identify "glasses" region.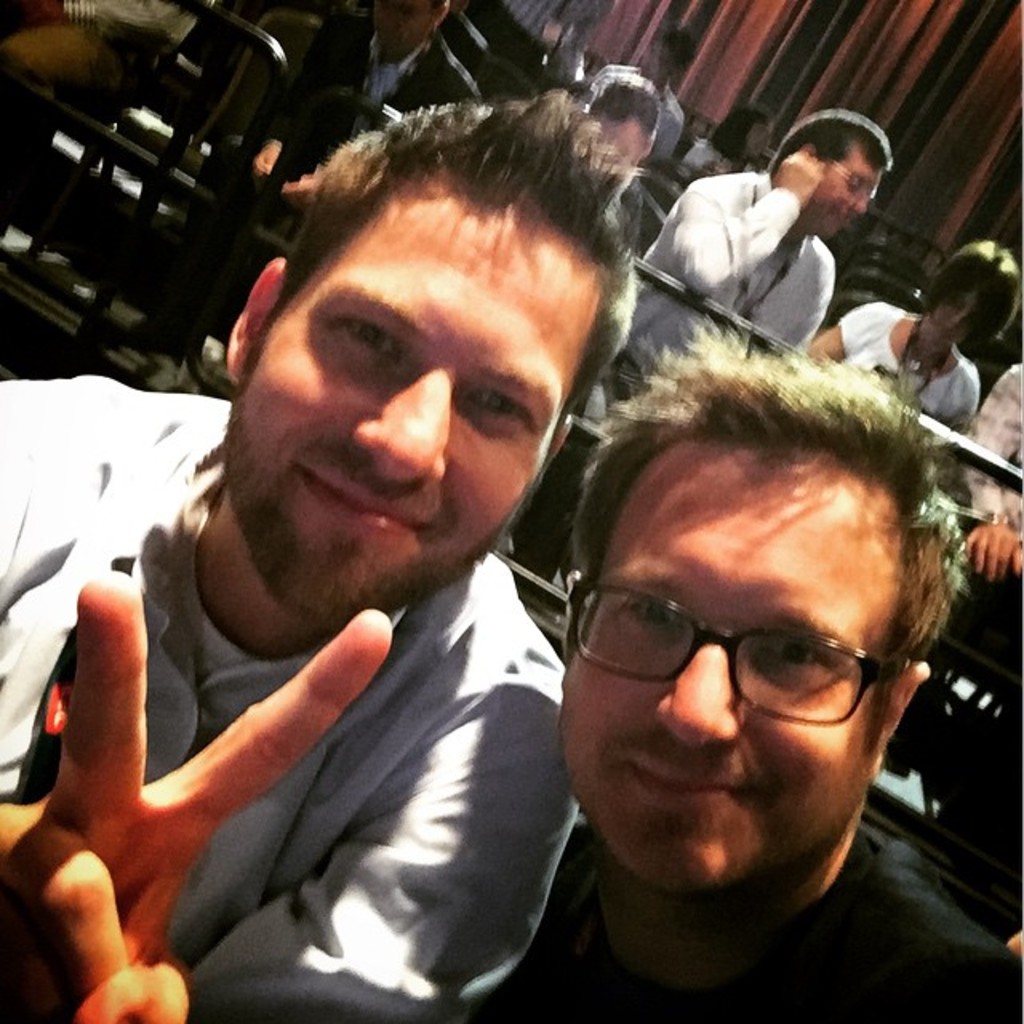
Region: x1=574 y1=595 x2=939 y2=739.
